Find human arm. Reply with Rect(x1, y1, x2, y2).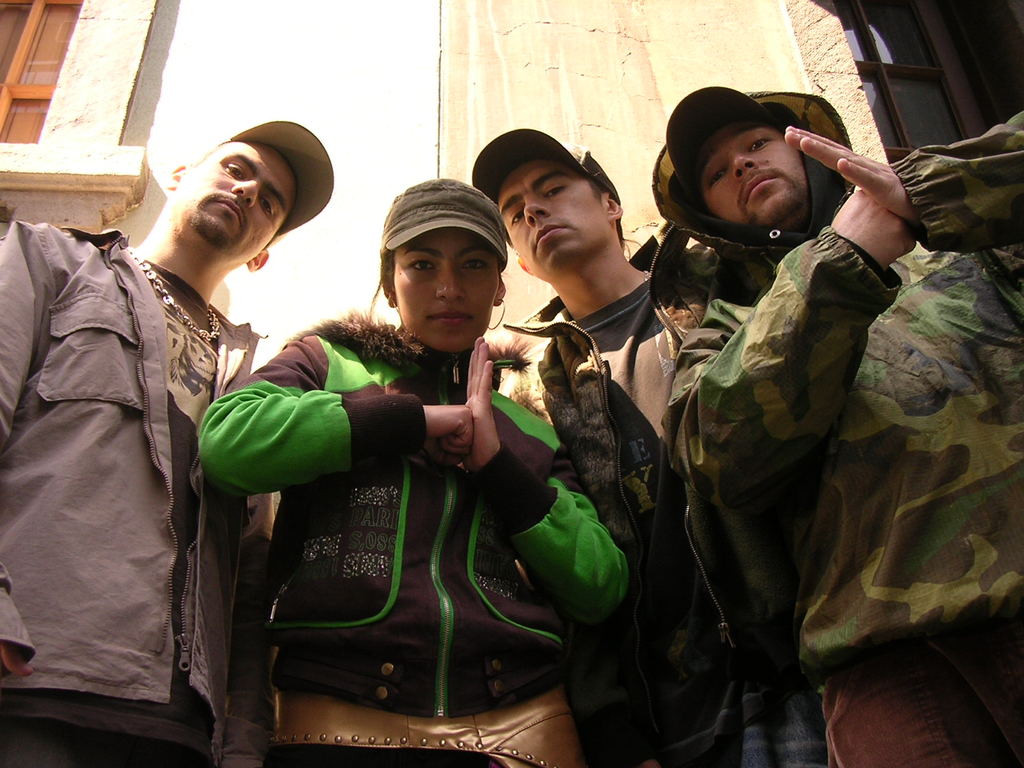
Rect(467, 332, 629, 632).
